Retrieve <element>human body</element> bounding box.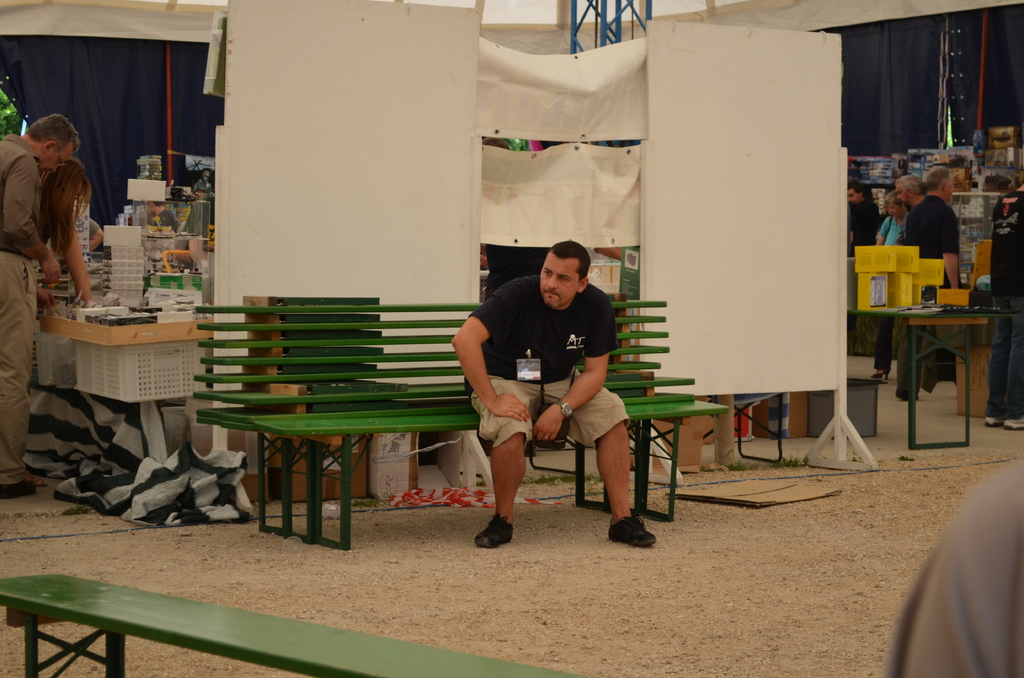
Bounding box: [x1=982, y1=179, x2=1023, y2=430].
